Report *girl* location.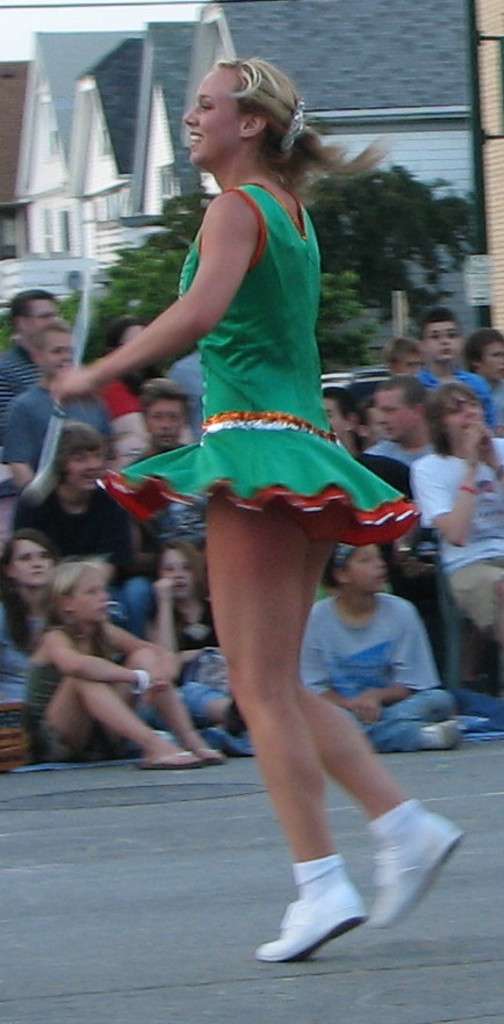
Report: (0, 533, 57, 785).
